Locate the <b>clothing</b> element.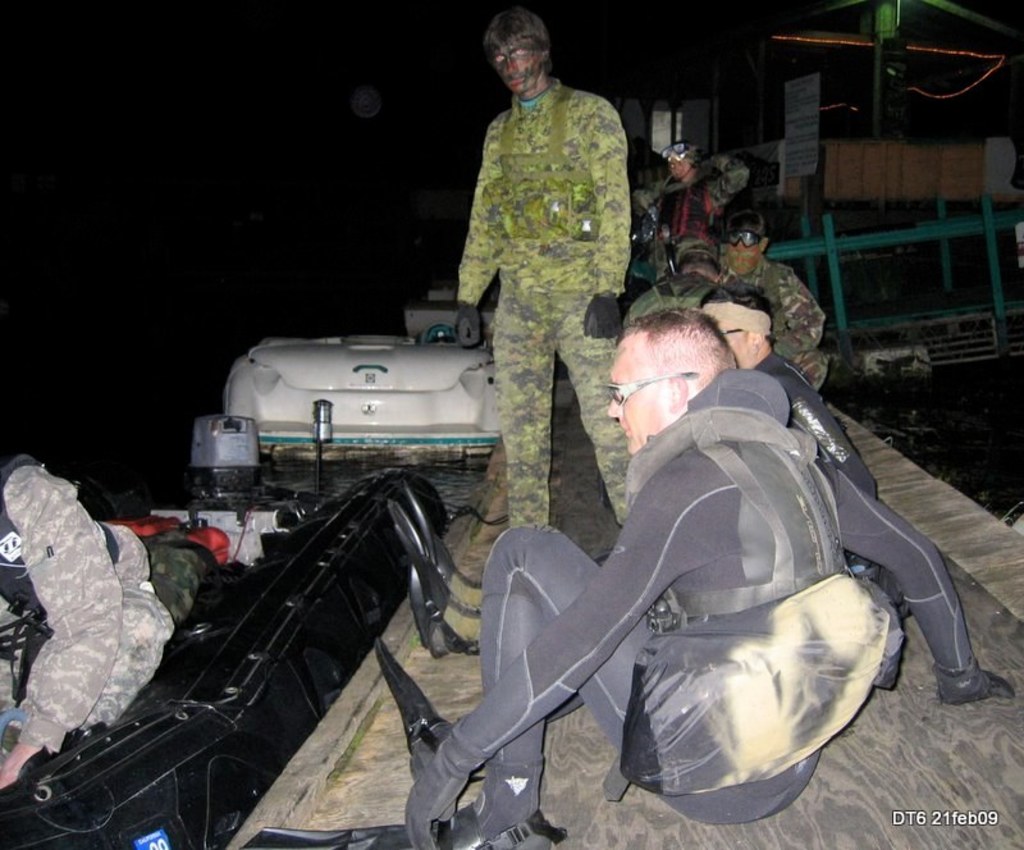
Element bbox: <region>465, 81, 631, 534</region>.
